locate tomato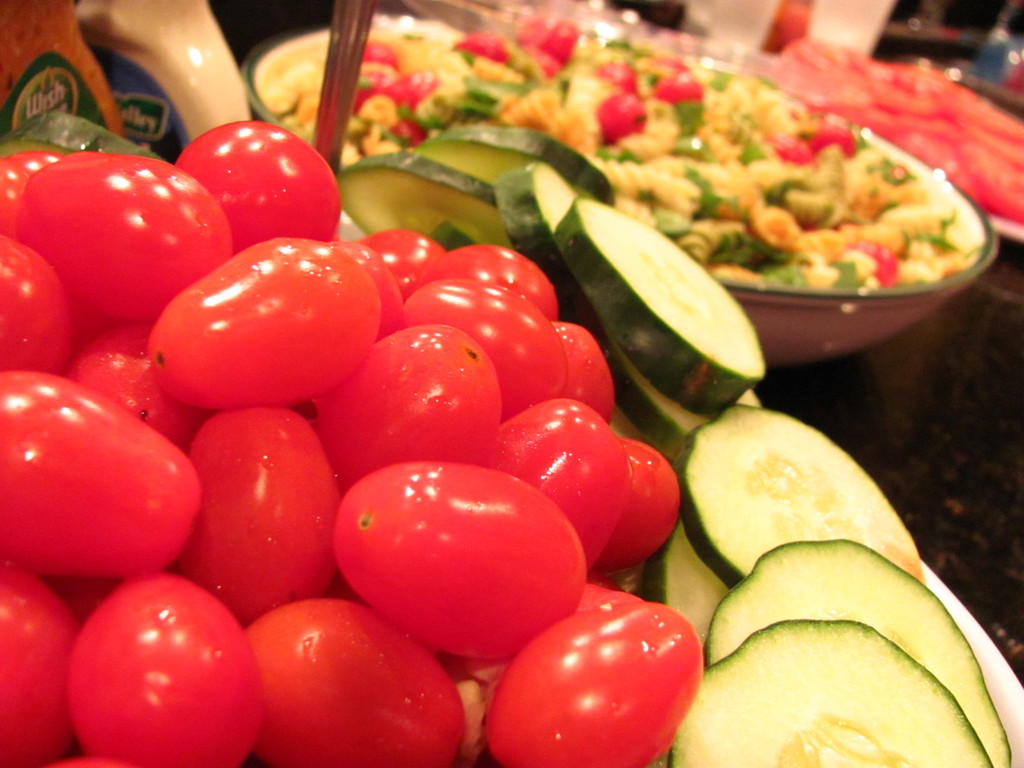
box=[0, 149, 76, 243]
